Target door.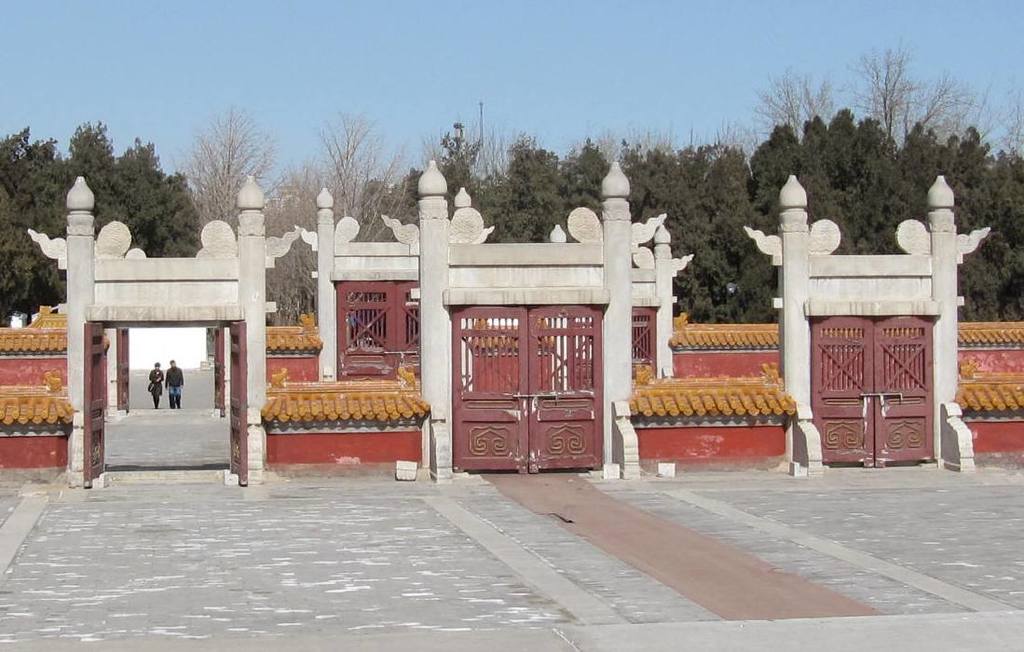
Target region: [x1=814, y1=282, x2=943, y2=471].
